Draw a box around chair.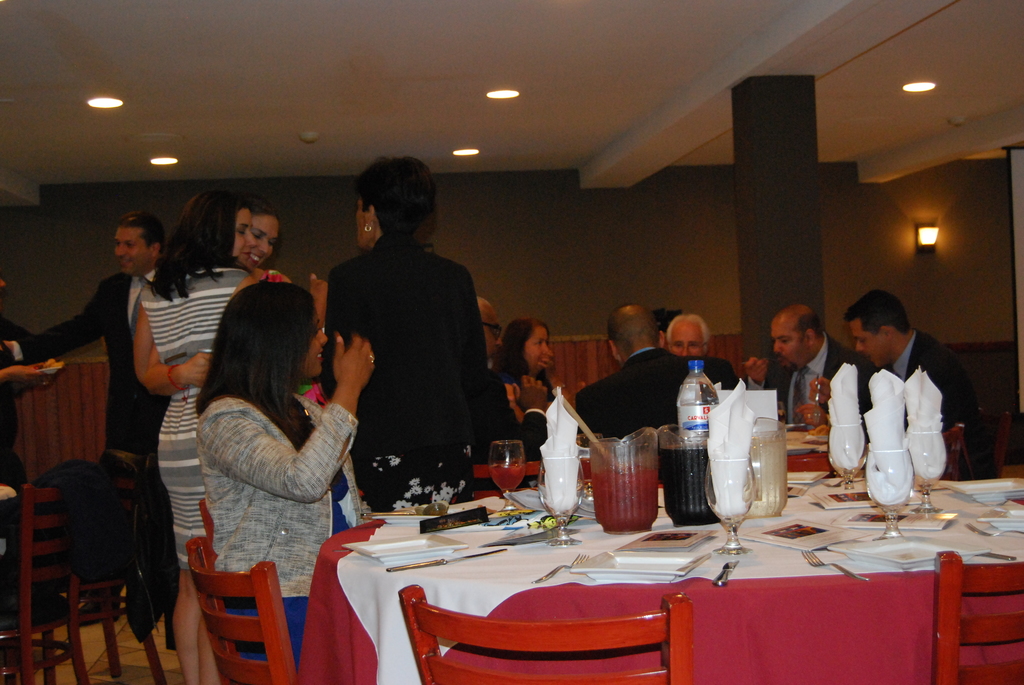
399/583/689/684.
